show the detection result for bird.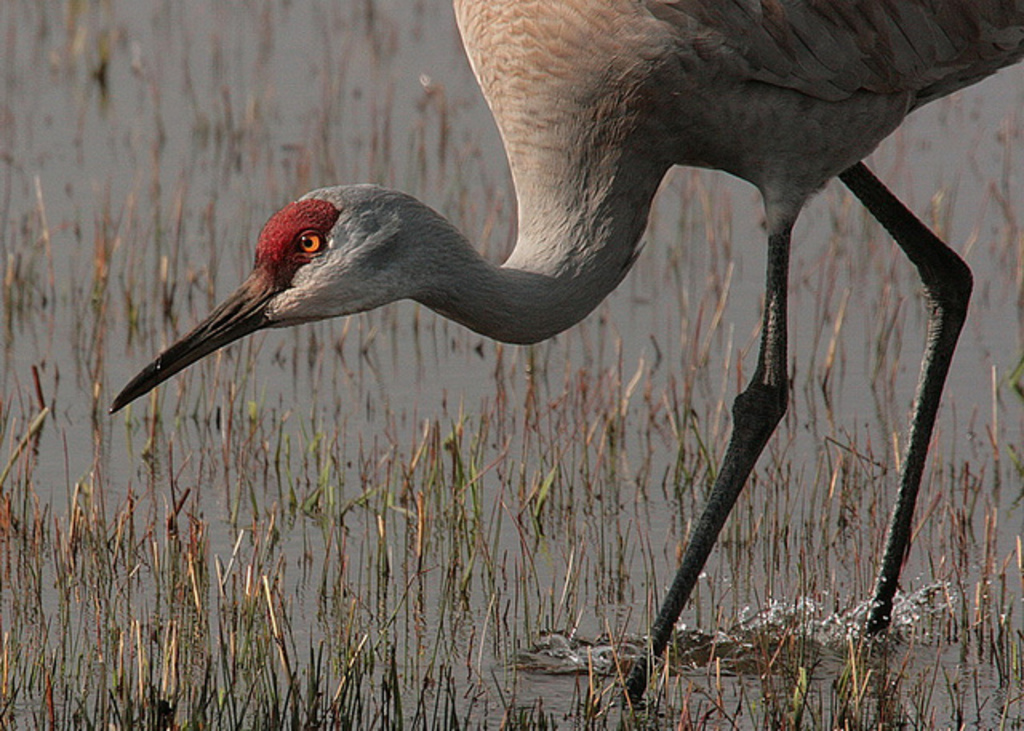
Rect(125, 10, 970, 619).
